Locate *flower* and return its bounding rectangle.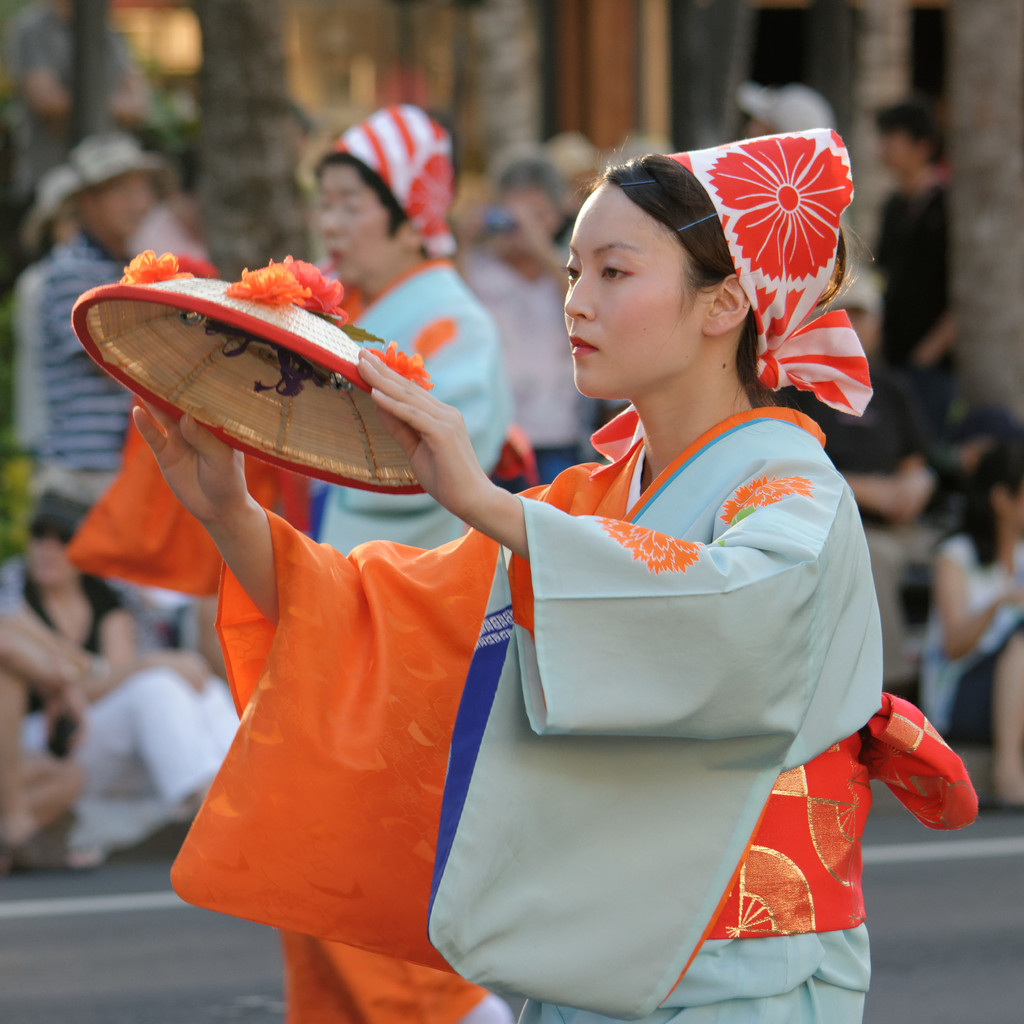
pyautogui.locateOnScreen(710, 133, 857, 283).
